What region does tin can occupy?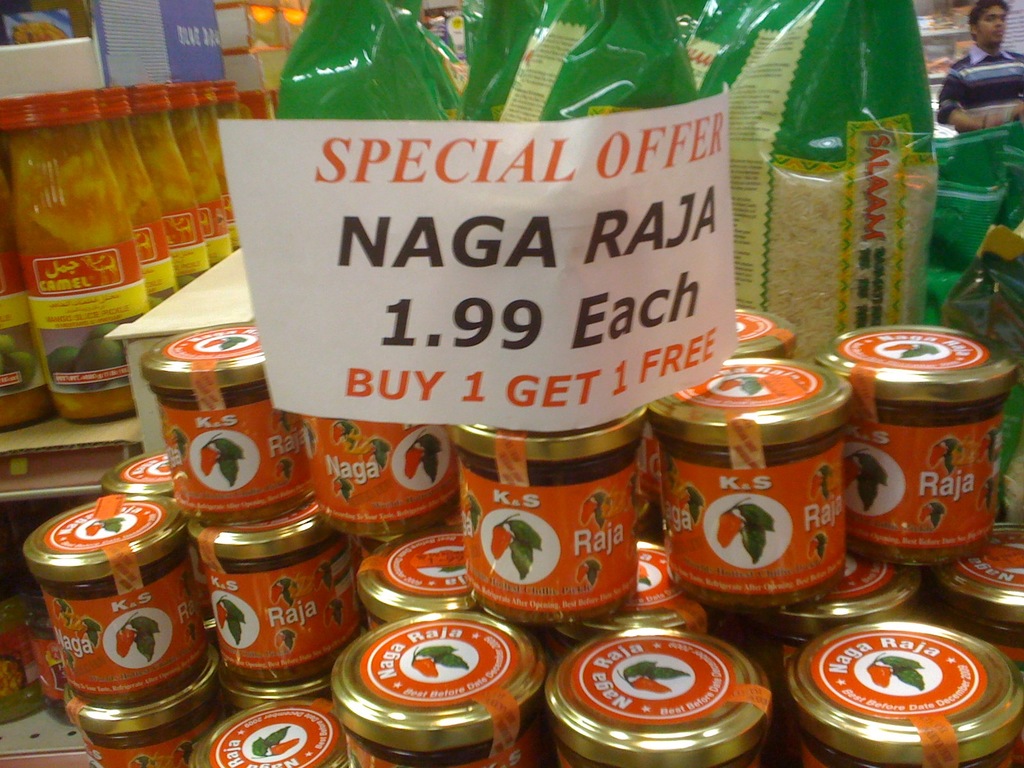
crop(102, 451, 172, 505).
